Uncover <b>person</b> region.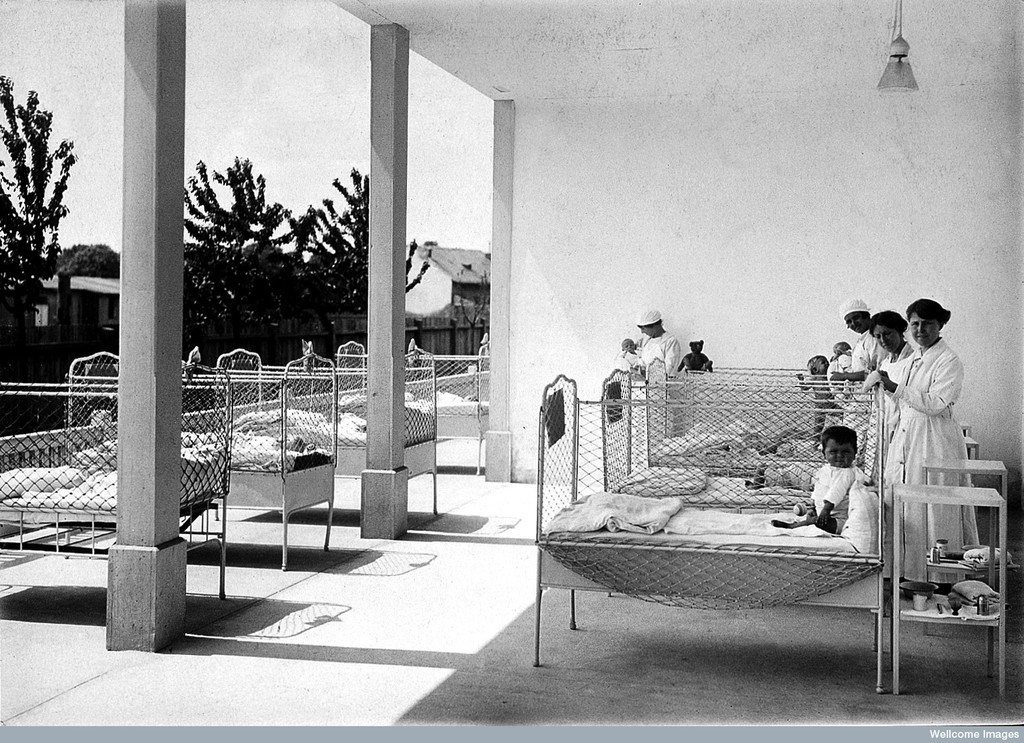
Uncovered: <box>622,337,648,378</box>.
